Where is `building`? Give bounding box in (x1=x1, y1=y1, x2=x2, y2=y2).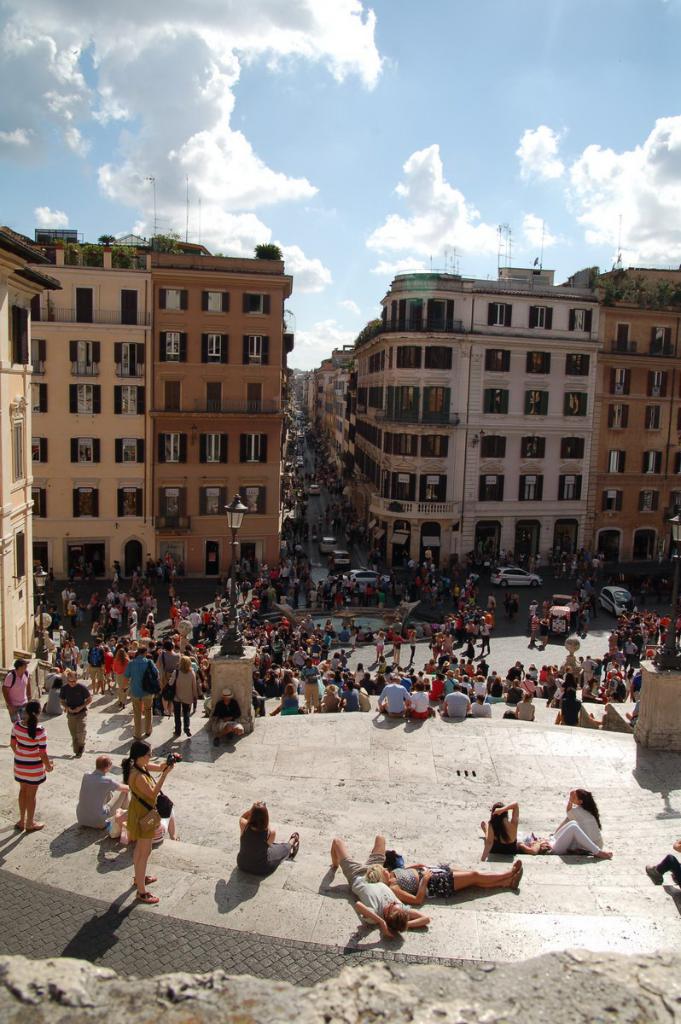
(x1=591, y1=270, x2=680, y2=557).
